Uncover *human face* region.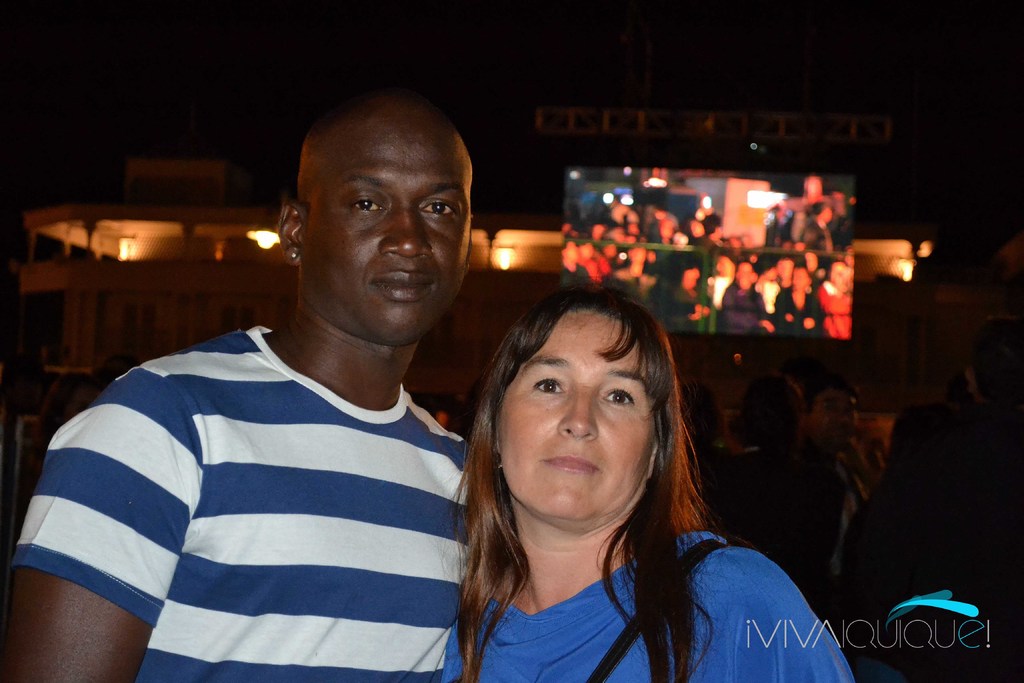
Uncovered: [left=312, top=120, right=471, bottom=341].
